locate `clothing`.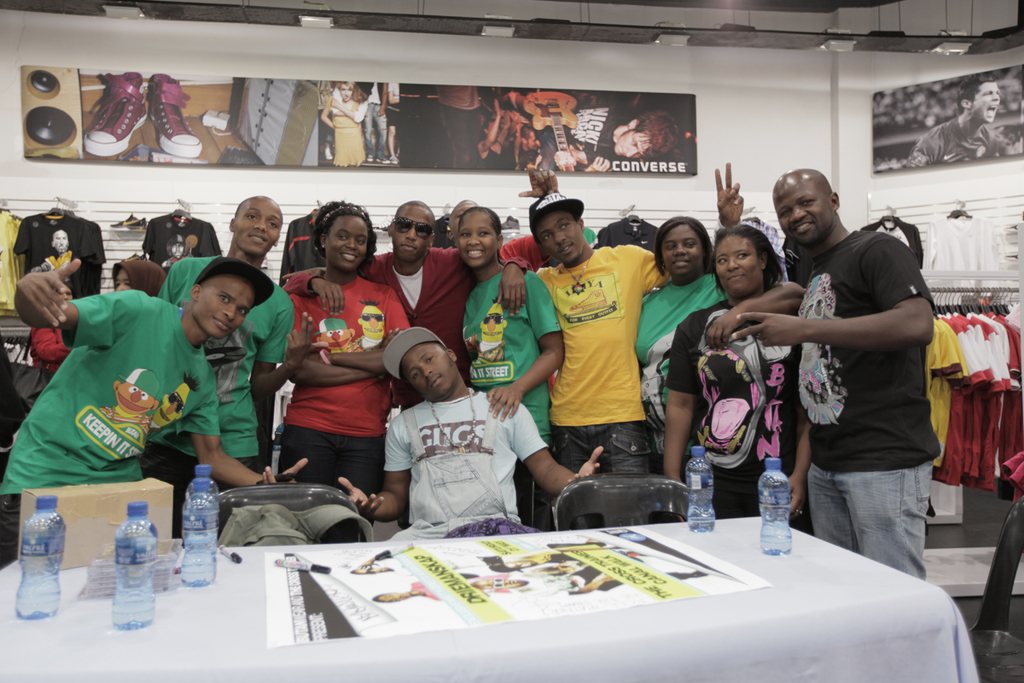
Bounding box: x1=465, y1=269, x2=554, y2=522.
